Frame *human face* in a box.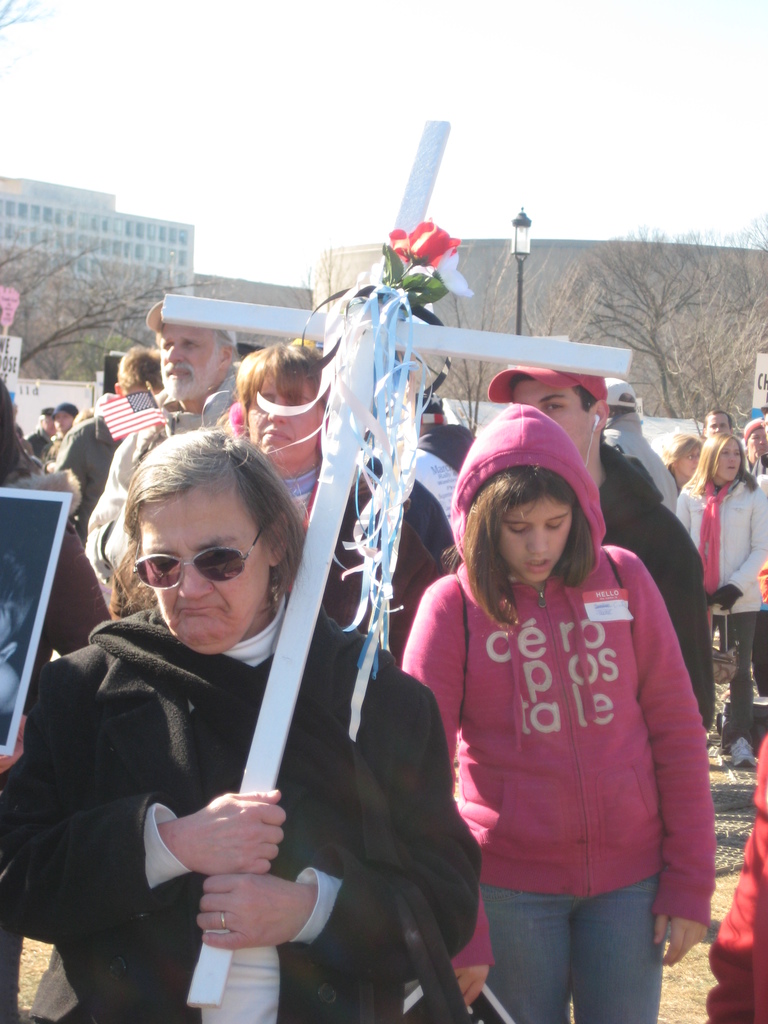
x1=718 y1=443 x2=744 y2=482.
